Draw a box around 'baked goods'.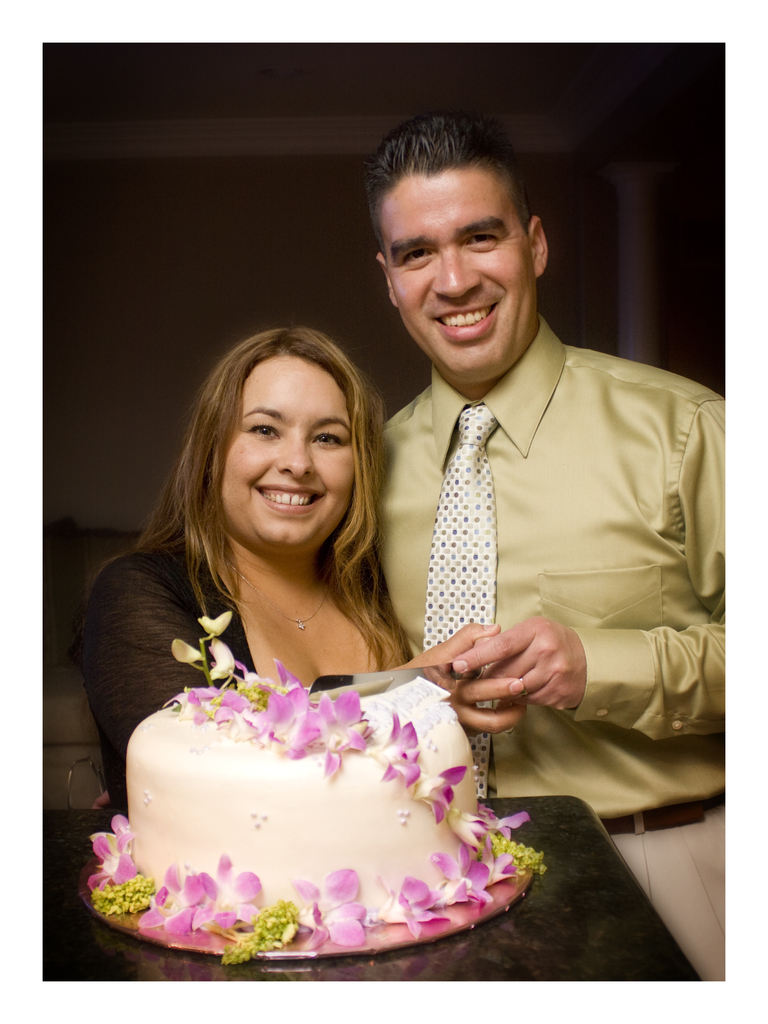
detection(121, 679, 492, 933).
